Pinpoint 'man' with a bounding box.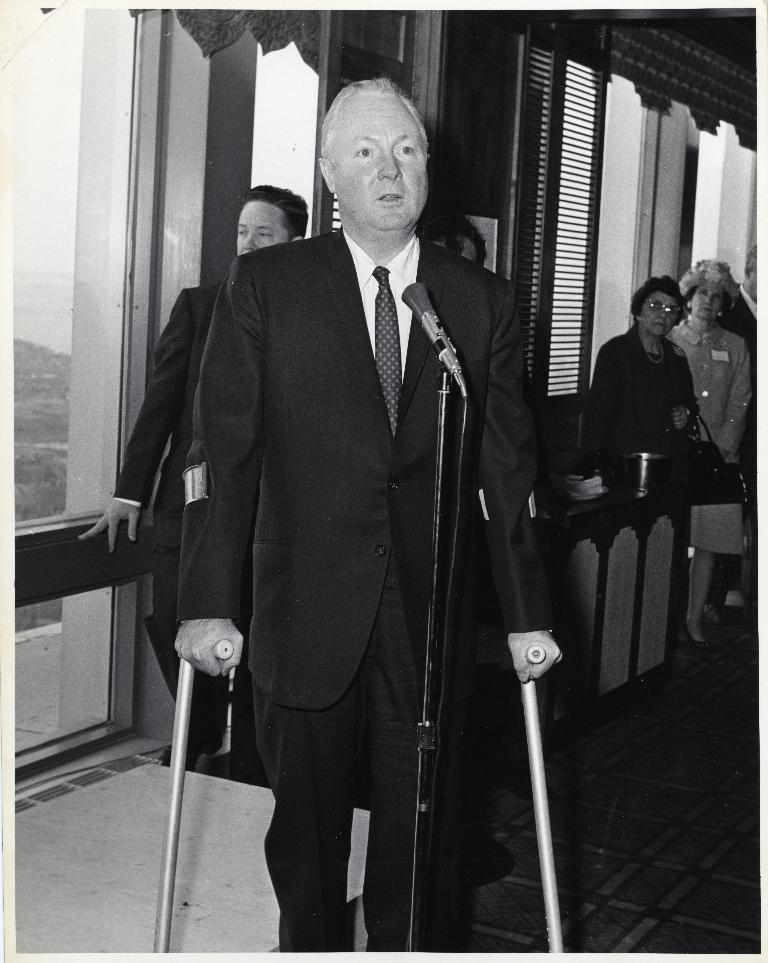
select_region(77, 187, 306, 772).
